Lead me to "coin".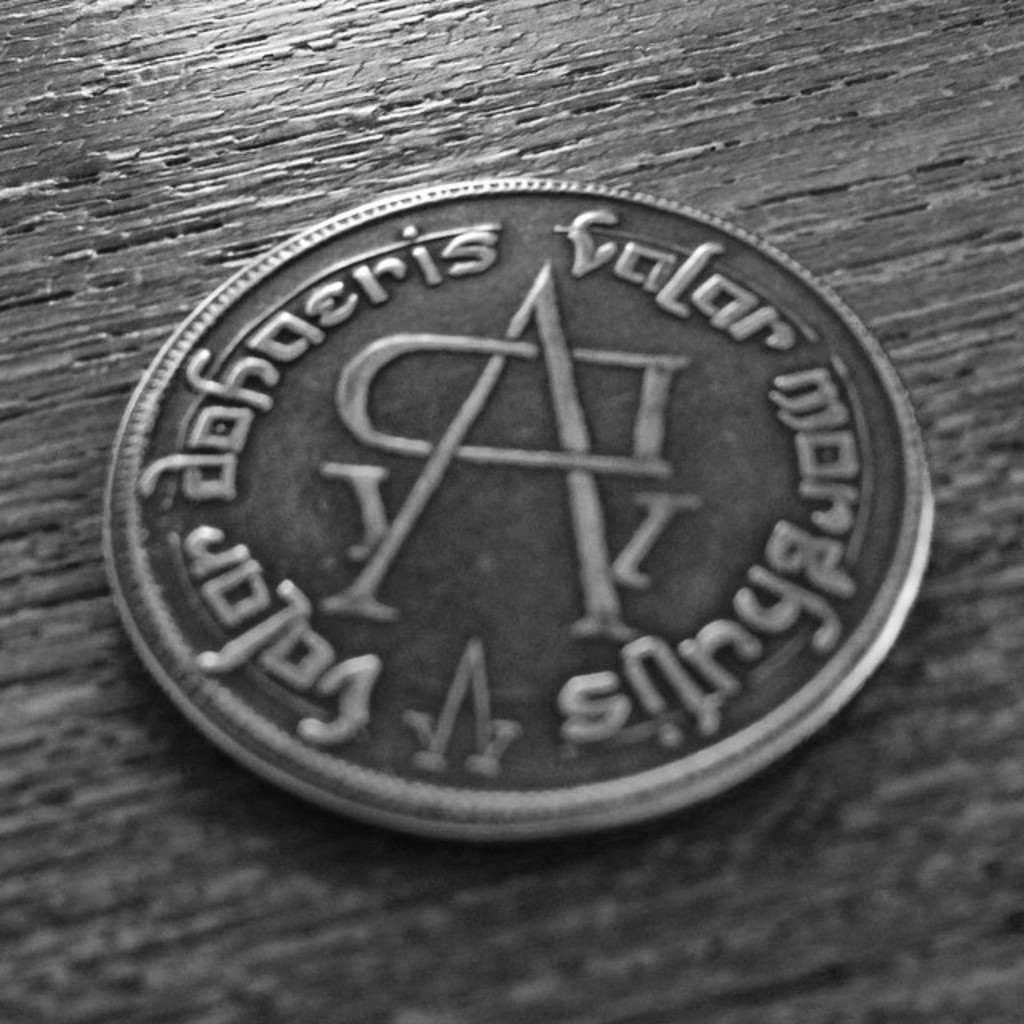
Lead to left=106, top=181, right=936, bottom=840.
